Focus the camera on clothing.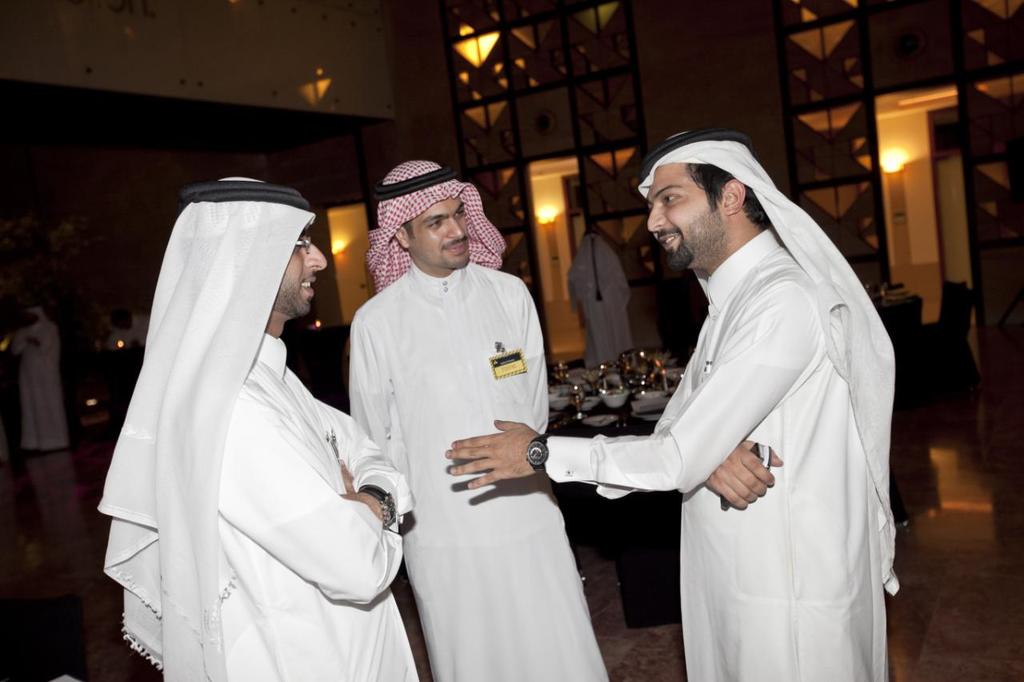
Focus region: pyautogui.locateOnScreen(445, 130, 918, 681).
